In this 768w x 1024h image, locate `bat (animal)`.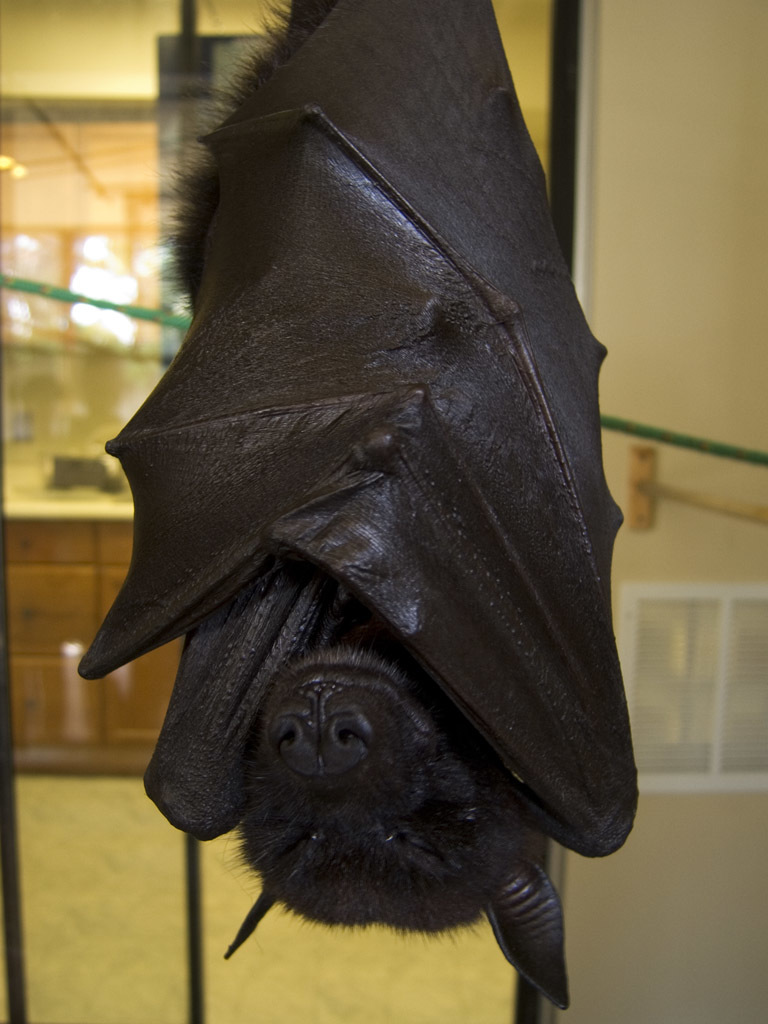
Bounding box: x1=64 y1=0 x2=648 y2=1015.
